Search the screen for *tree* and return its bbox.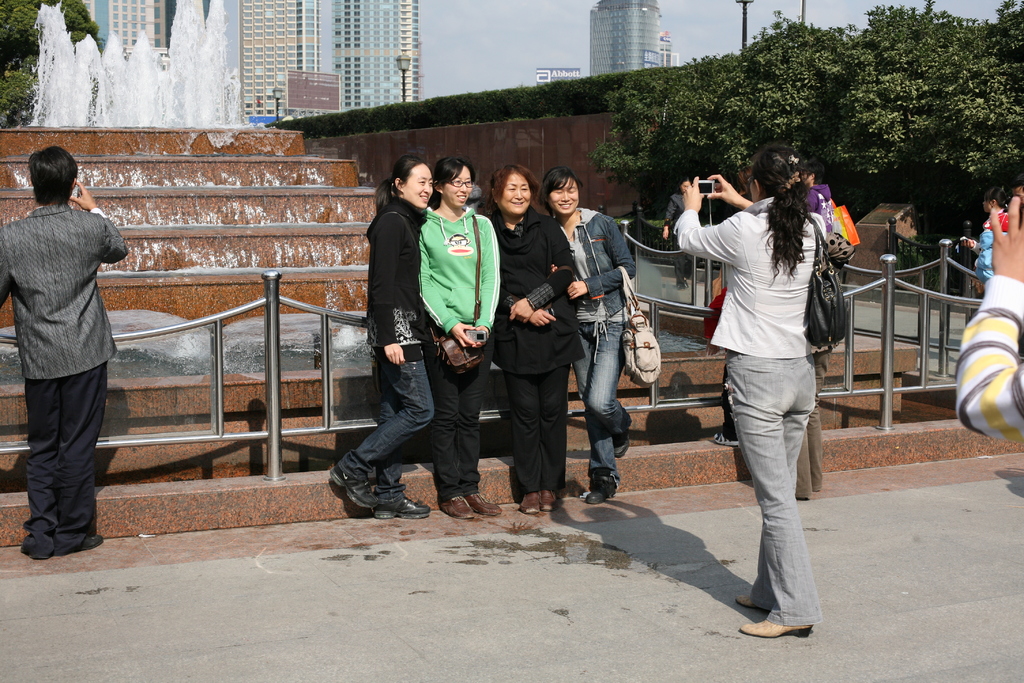
Found: 588,0,1023,237.
